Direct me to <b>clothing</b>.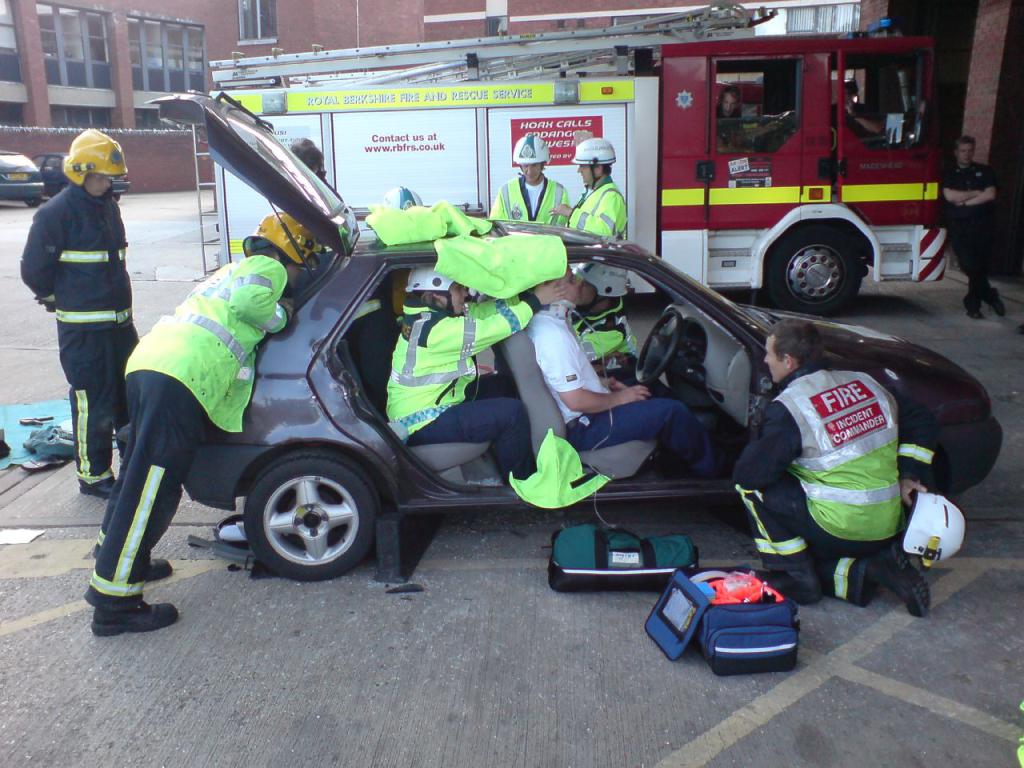
Direction: l=128, t=246, r=300, b=590.
